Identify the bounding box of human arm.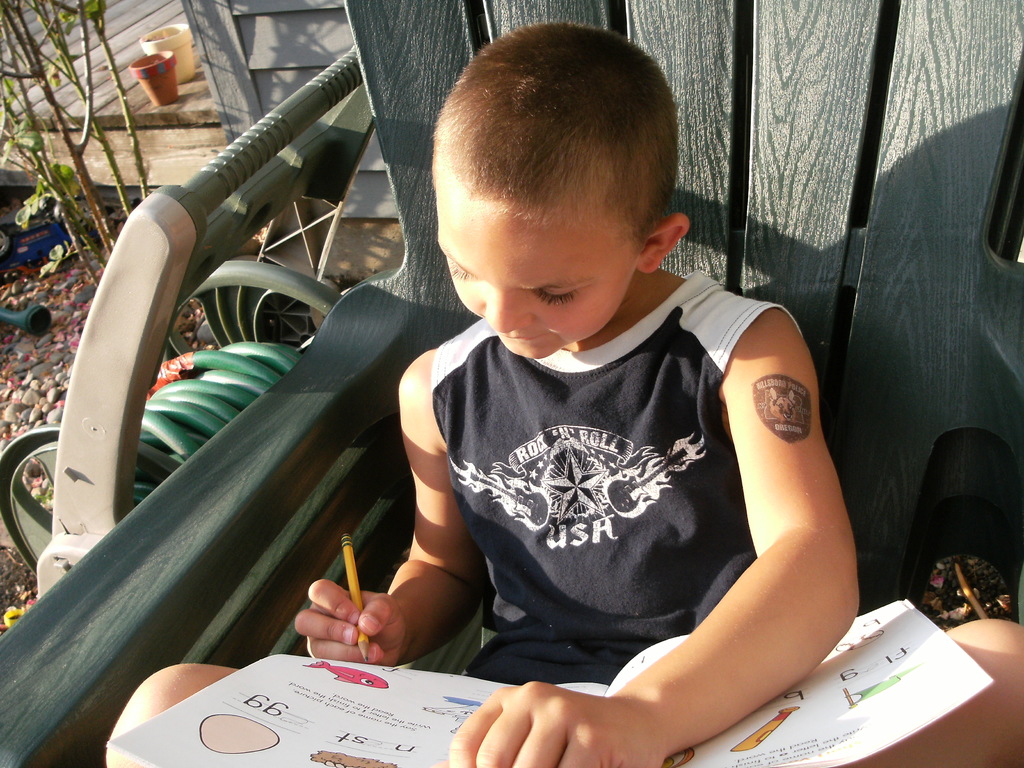
region(536, 316, 850, 729).
